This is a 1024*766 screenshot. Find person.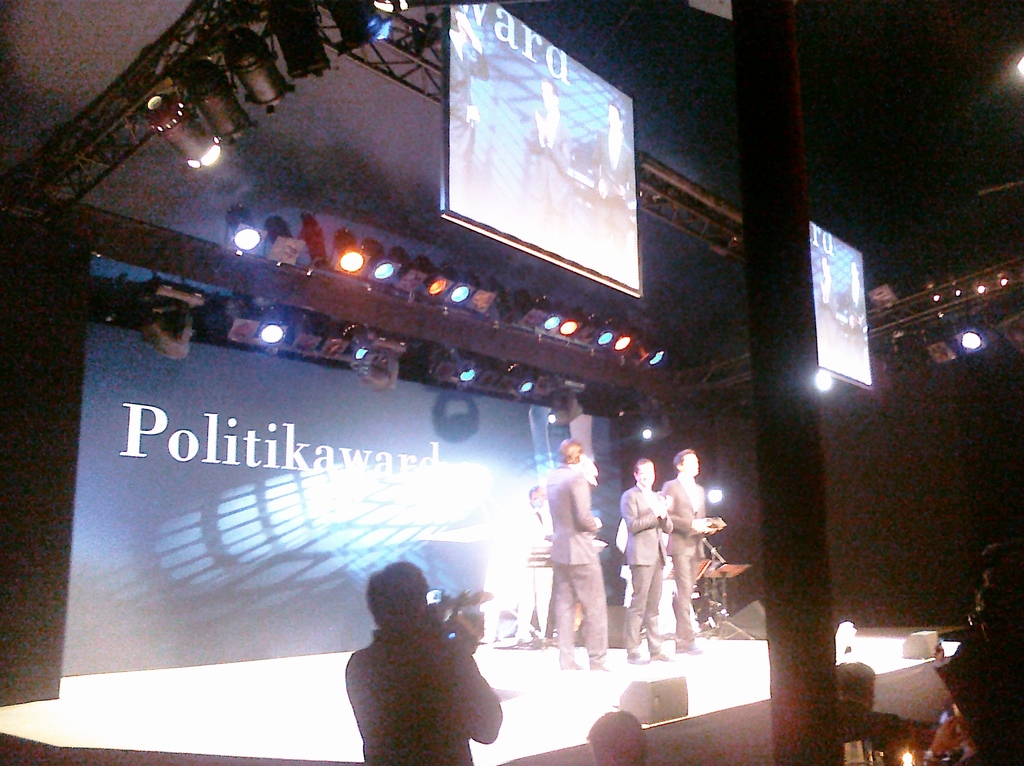
Bounding box: {"x1": 820, "y1": 256, "x2": 838, "y2": 314}.
